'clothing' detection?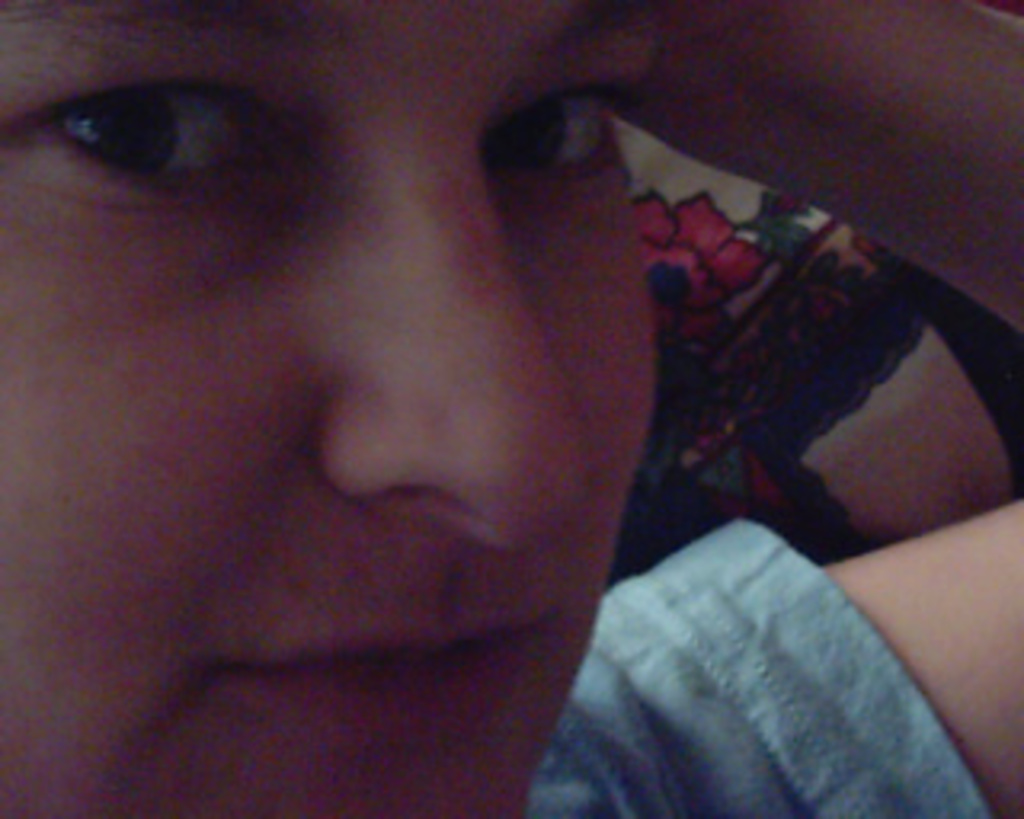
x1=518 y1=512 x2=992 y2=816
